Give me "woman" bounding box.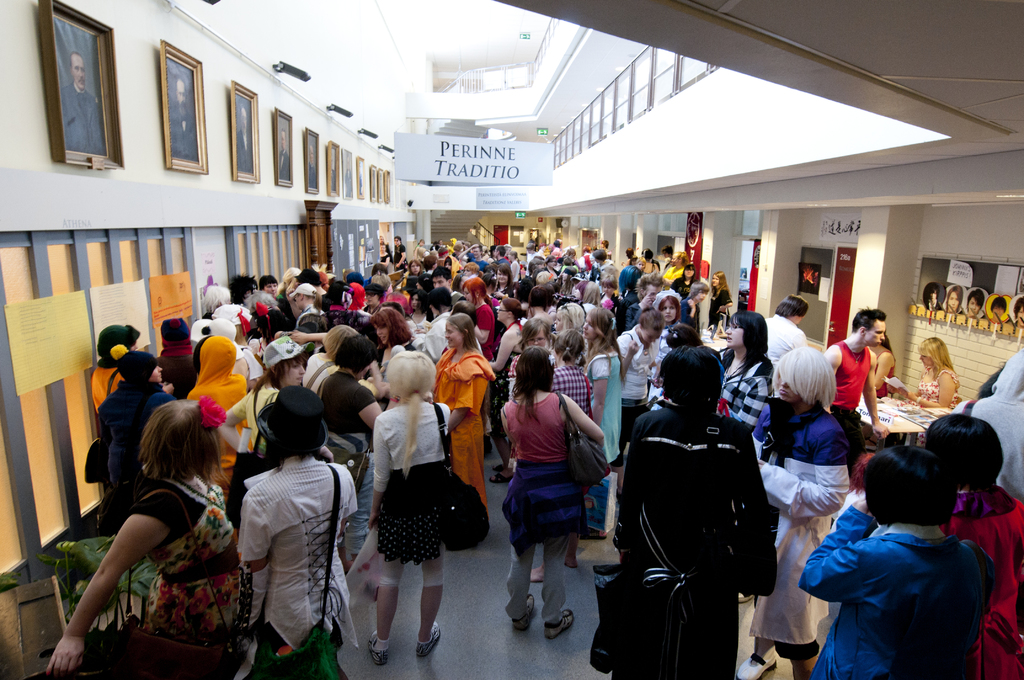
x1=552, y1=238, x2=561, y2=258.
